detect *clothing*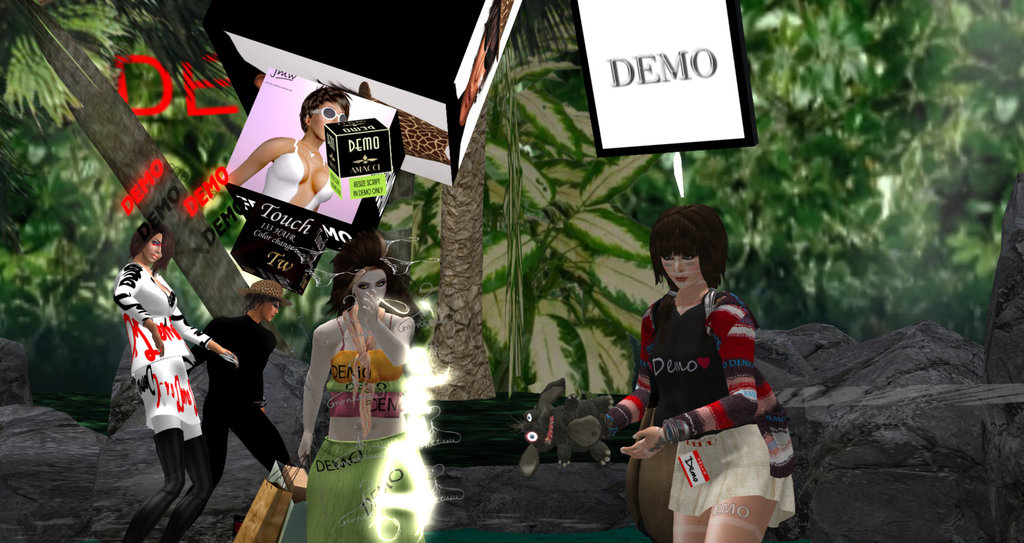
625:270:788:510
